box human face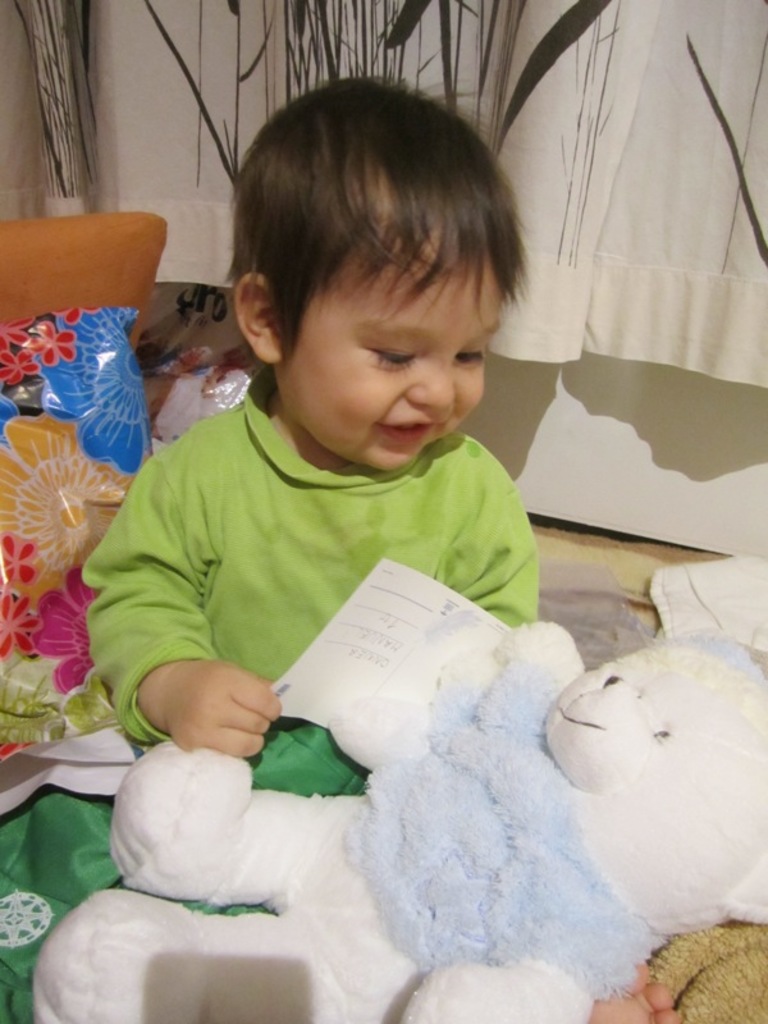
locate(282, 233, 497, 470)
